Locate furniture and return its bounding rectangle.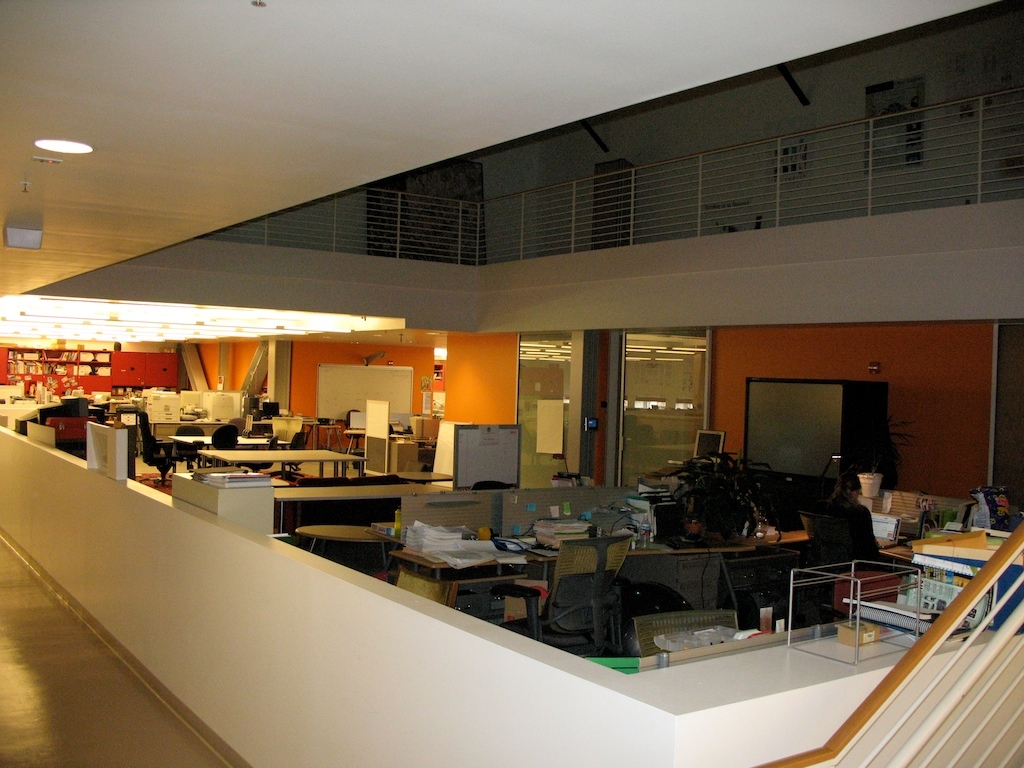
(134, 411, 187, 480).
